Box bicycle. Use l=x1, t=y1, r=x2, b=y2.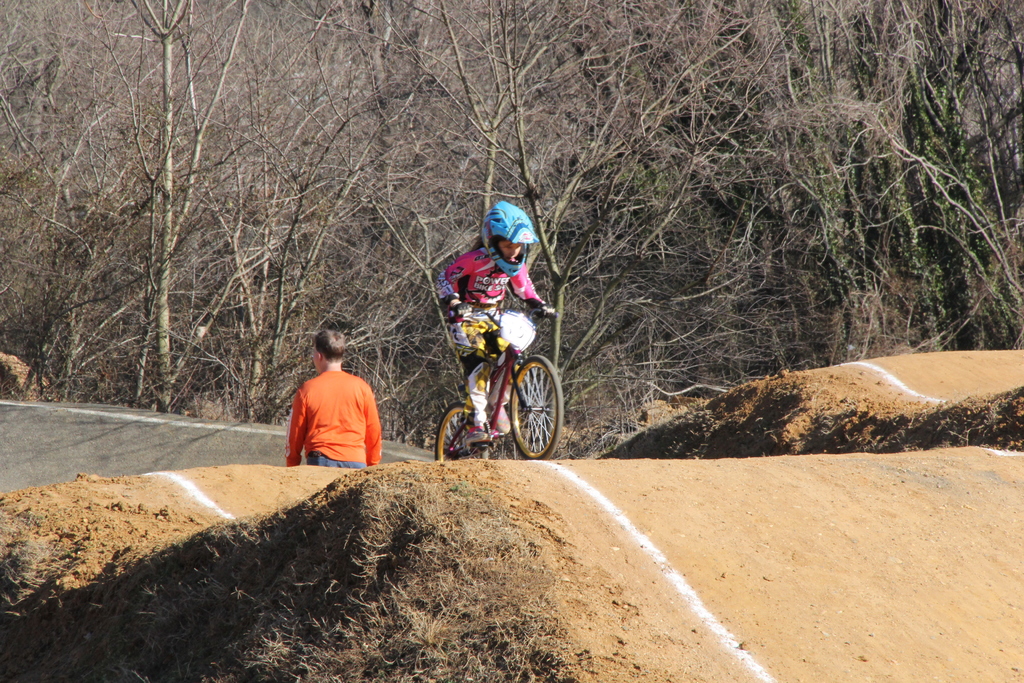
l=431, t=308, r=559, b=456.
